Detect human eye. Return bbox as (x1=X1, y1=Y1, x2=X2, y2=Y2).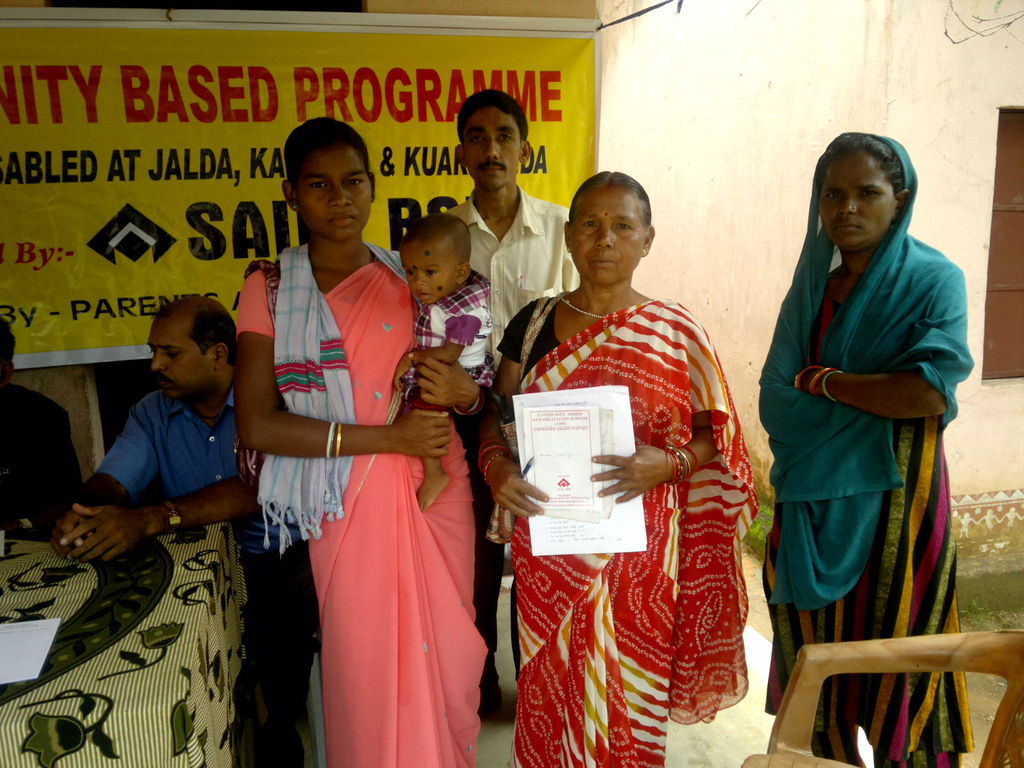
(x1=579, y1=216, x2=600, y2=230).
